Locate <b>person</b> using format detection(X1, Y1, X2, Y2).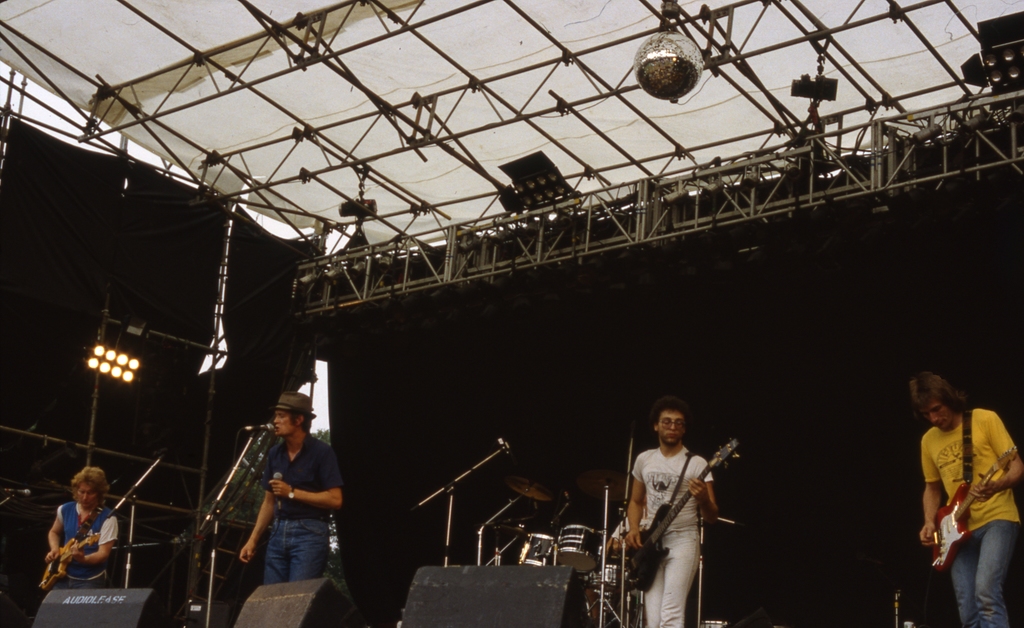
detection(907, 373, 1023, 627).
